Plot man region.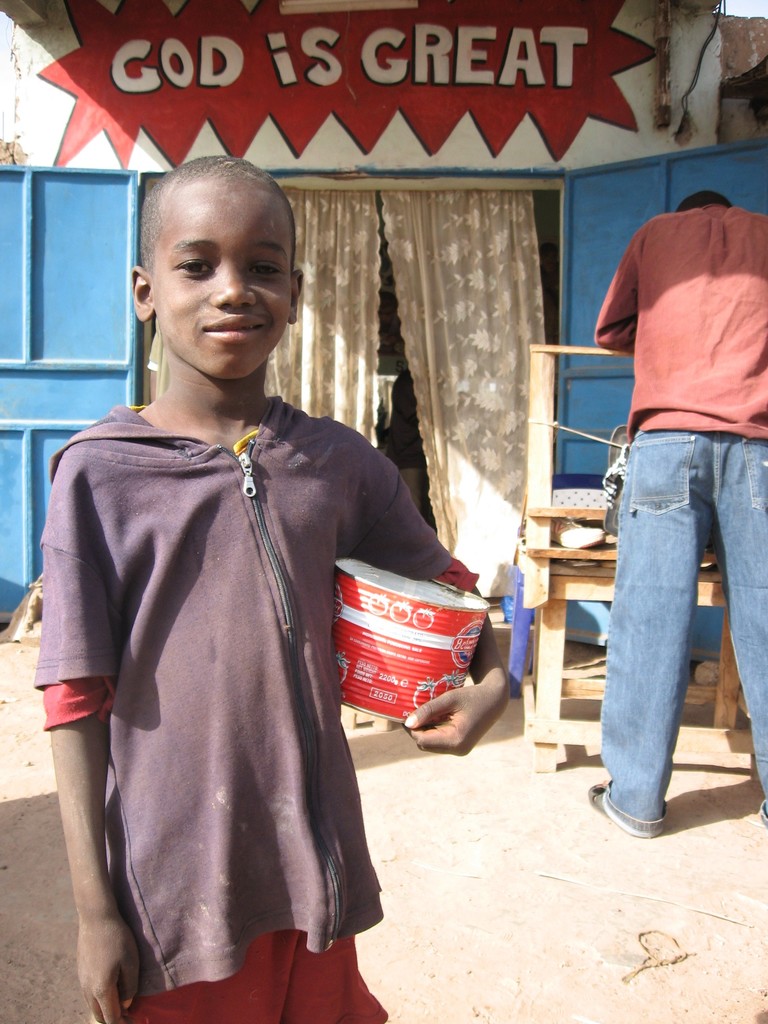
Plotted at bbox=[575, 136, 767, 810].
